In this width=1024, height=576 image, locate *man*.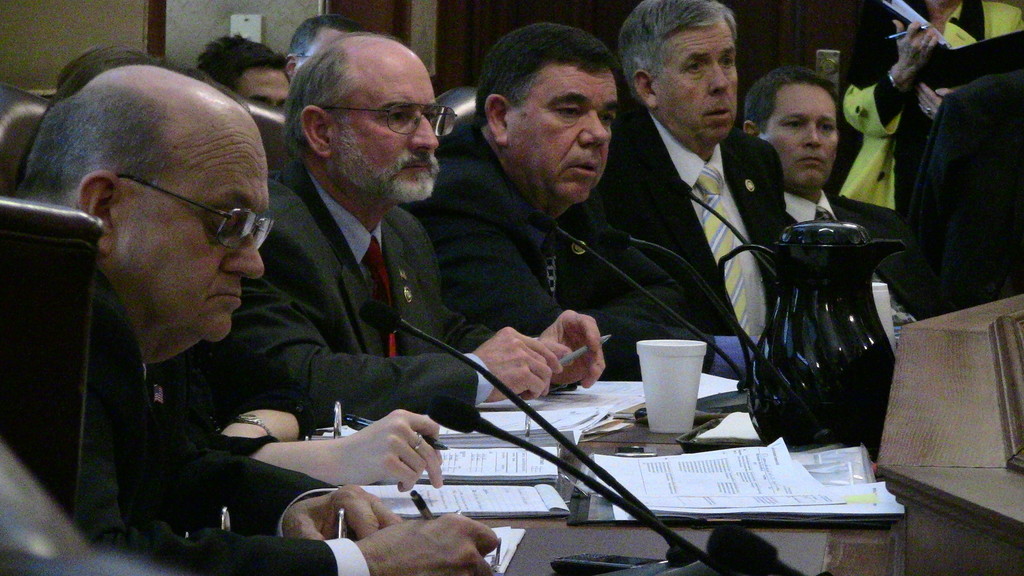
Bounding box: region(161, 24, 607, 429).
